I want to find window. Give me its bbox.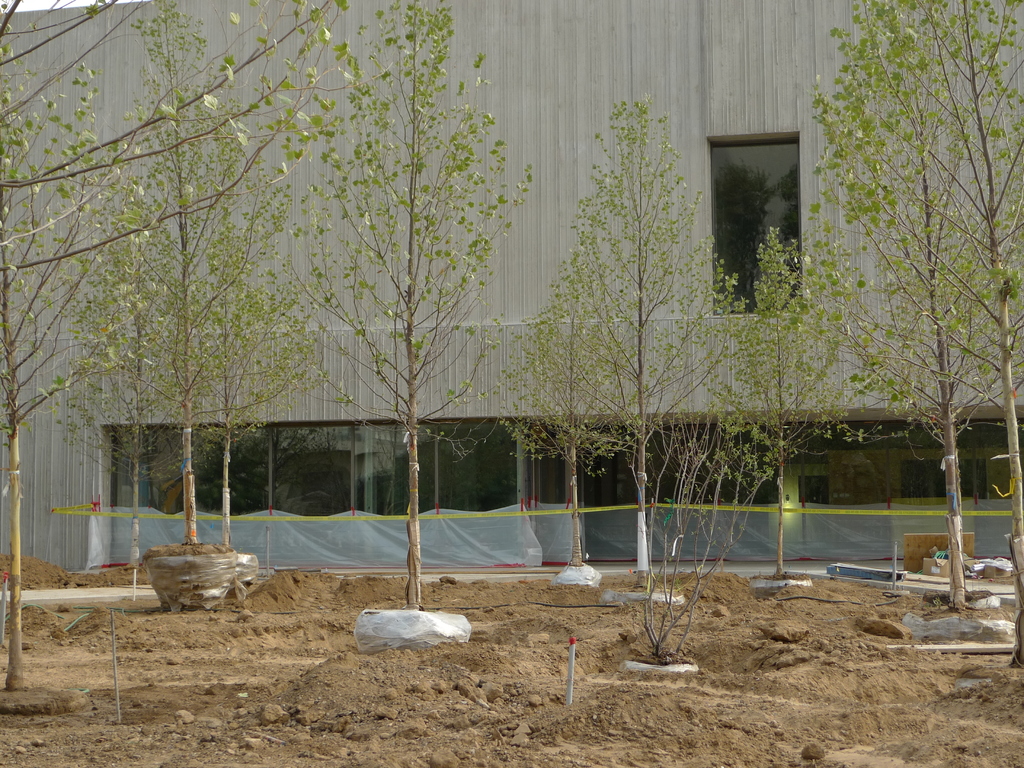
[710,135,806,315].
